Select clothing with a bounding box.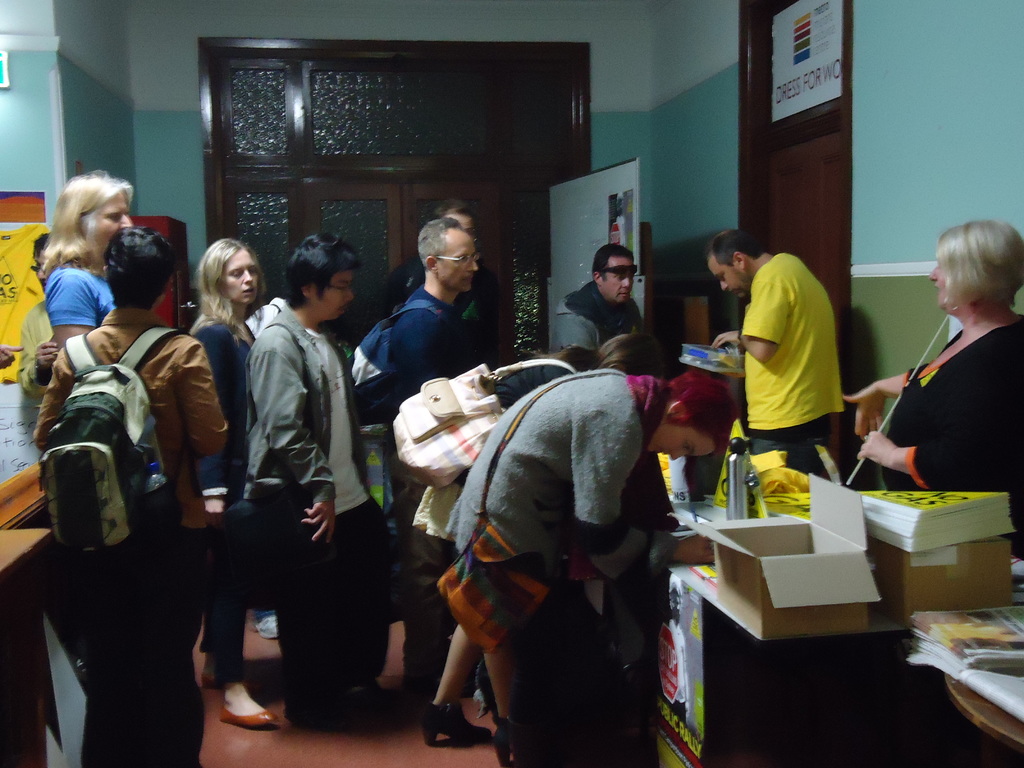
378/358/579/621.
